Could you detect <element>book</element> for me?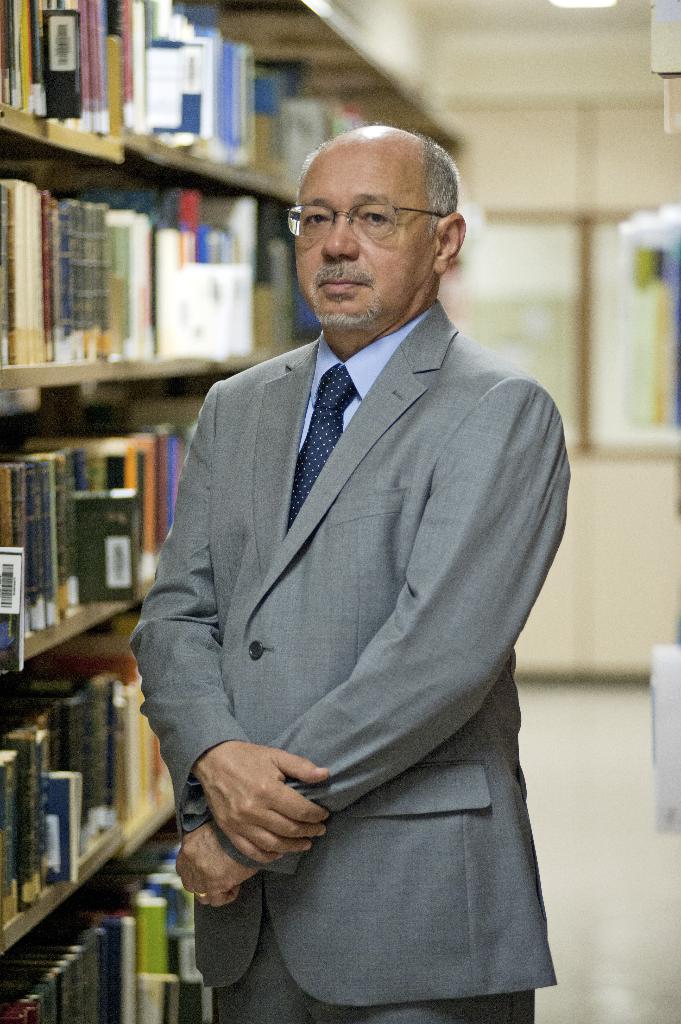
Detection result: locate(0, 544, 26, 673).
